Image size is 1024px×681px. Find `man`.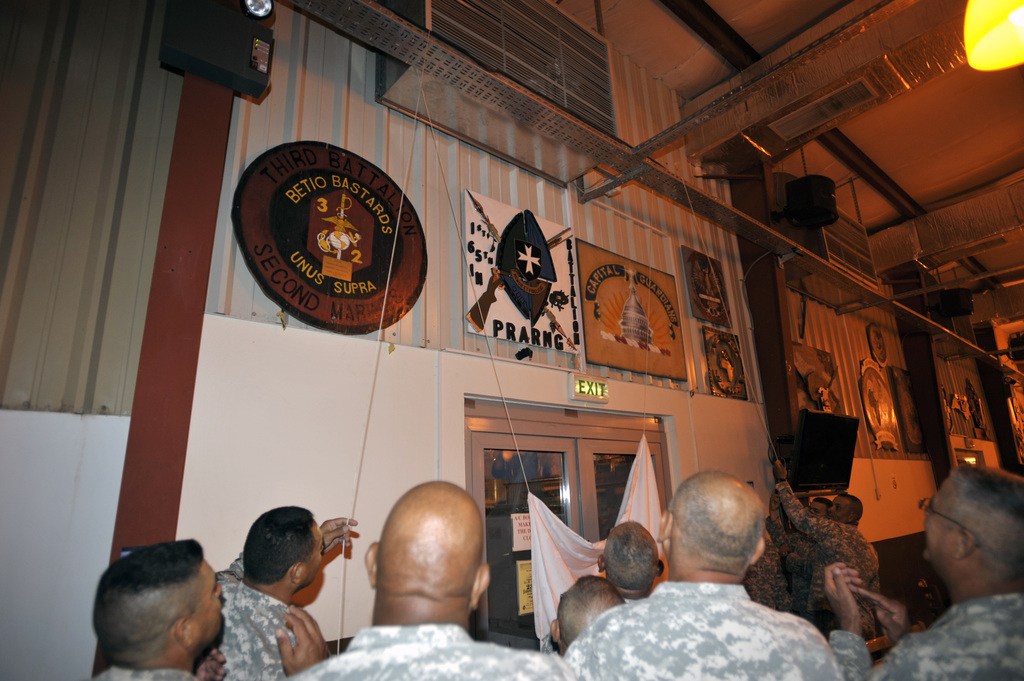
x1=285, y1=472, x2=562, y2=680.
